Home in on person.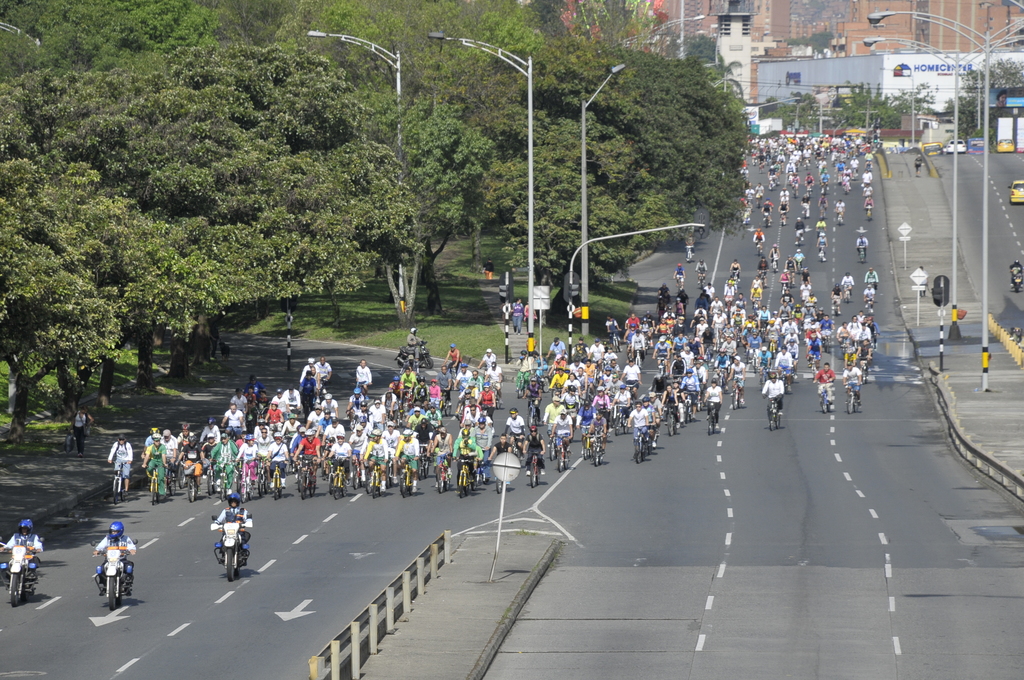
Homed in at region(212, 496, 253, 555).
